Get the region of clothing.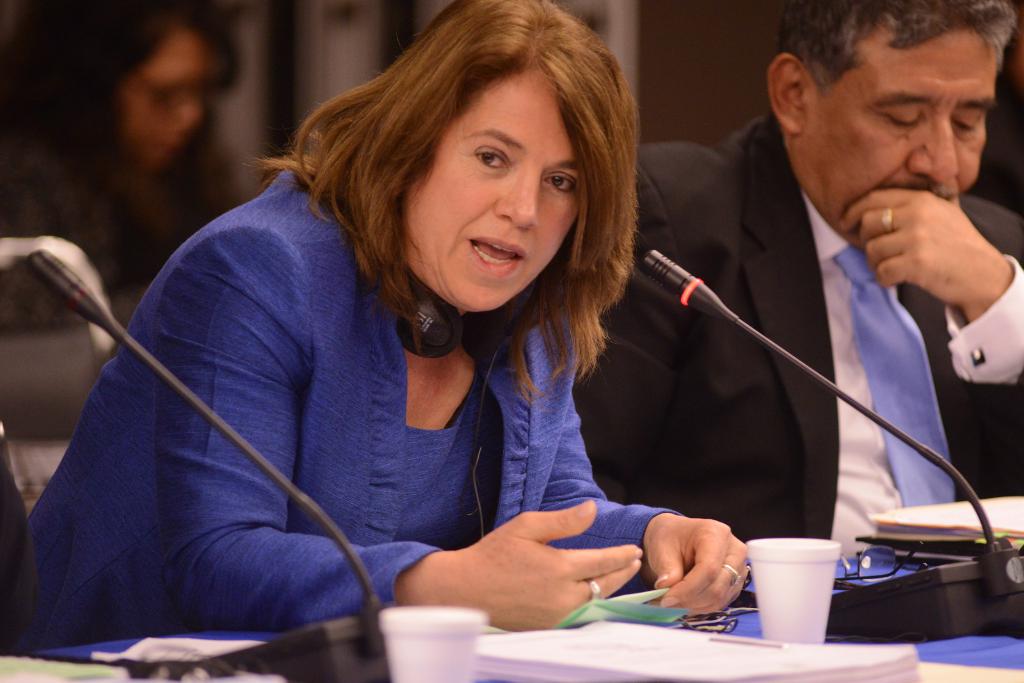
crop(576, 117, 1023, 556).
